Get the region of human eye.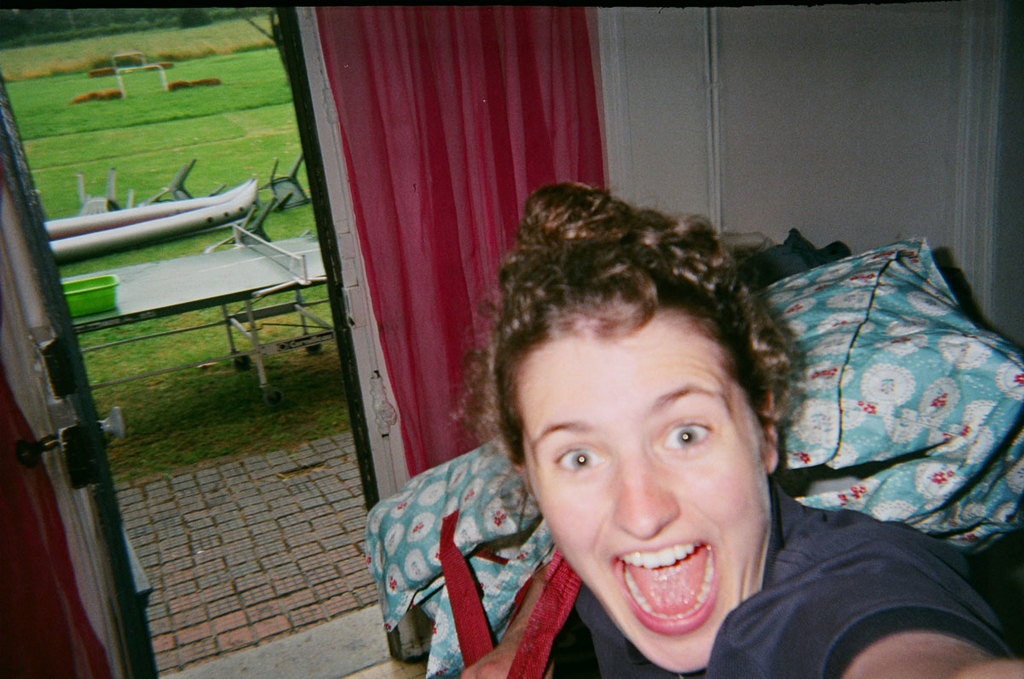
551, 444, 607, 478.
